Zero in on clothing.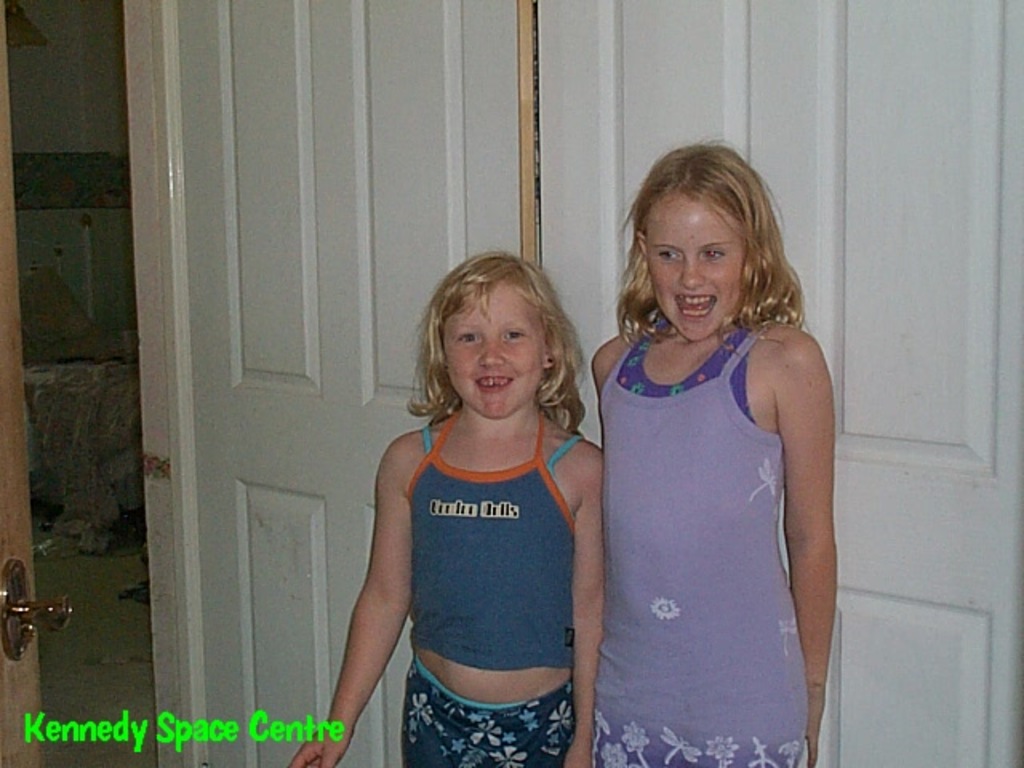
Zeroed in: (x1=584, y1=290, x2=834, y2=725).
